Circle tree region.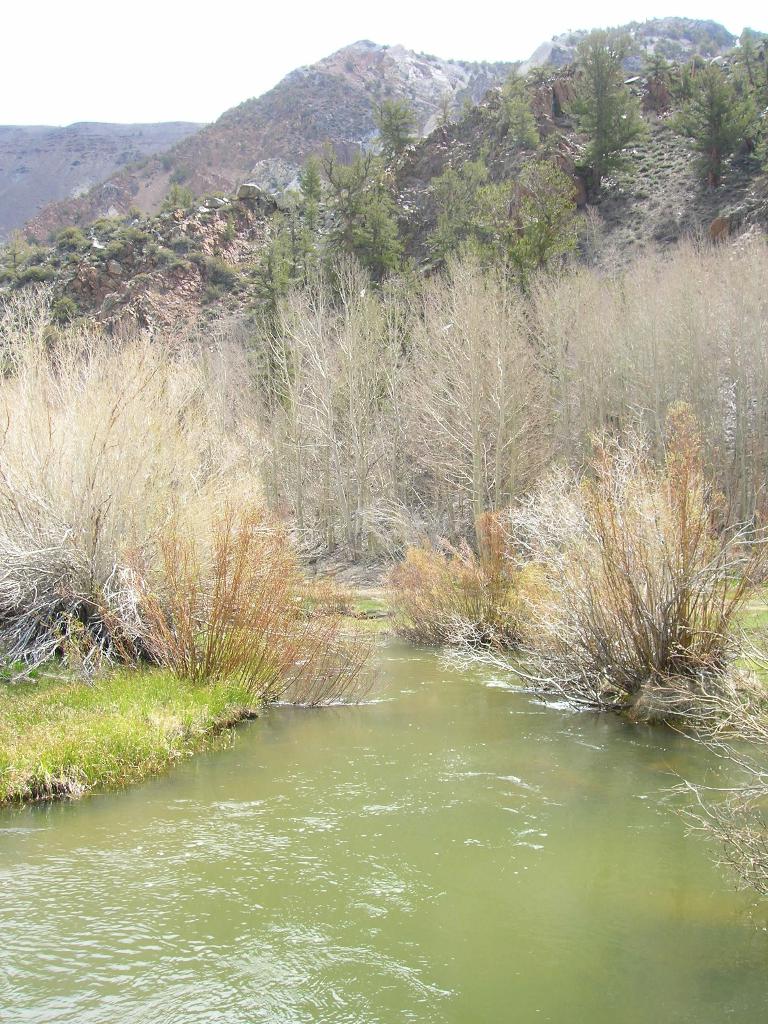
Region: (left=374, top=102, right=412, bottom=172).
